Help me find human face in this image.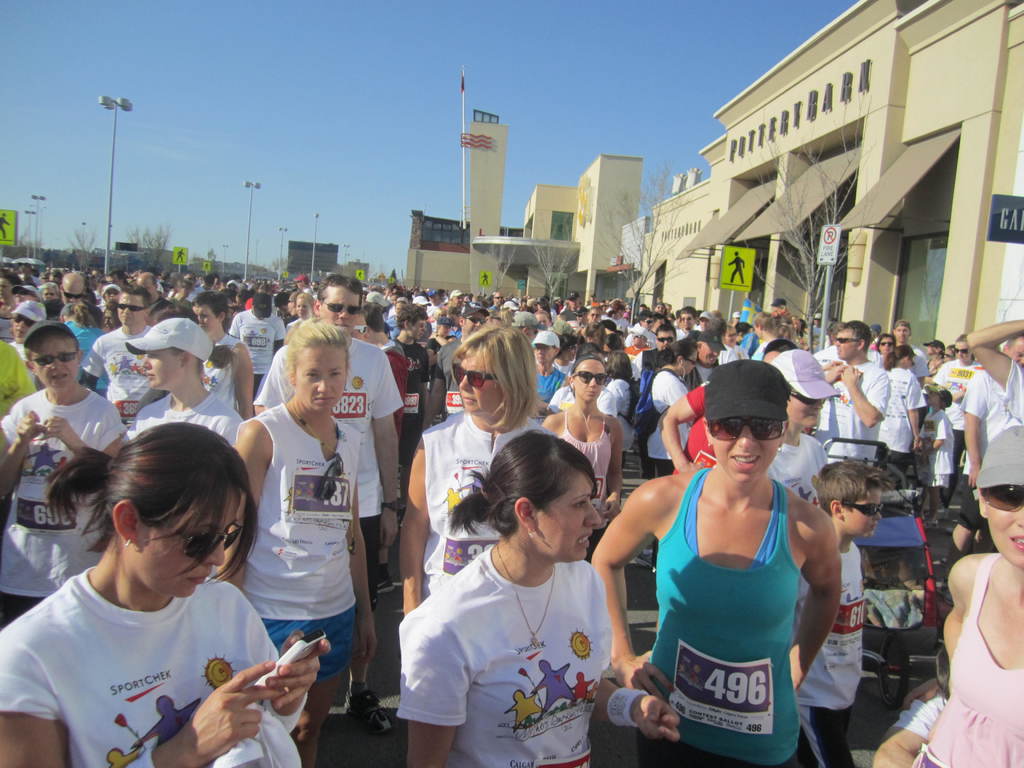
Found it: Rect(789, 389, 824, 428).
